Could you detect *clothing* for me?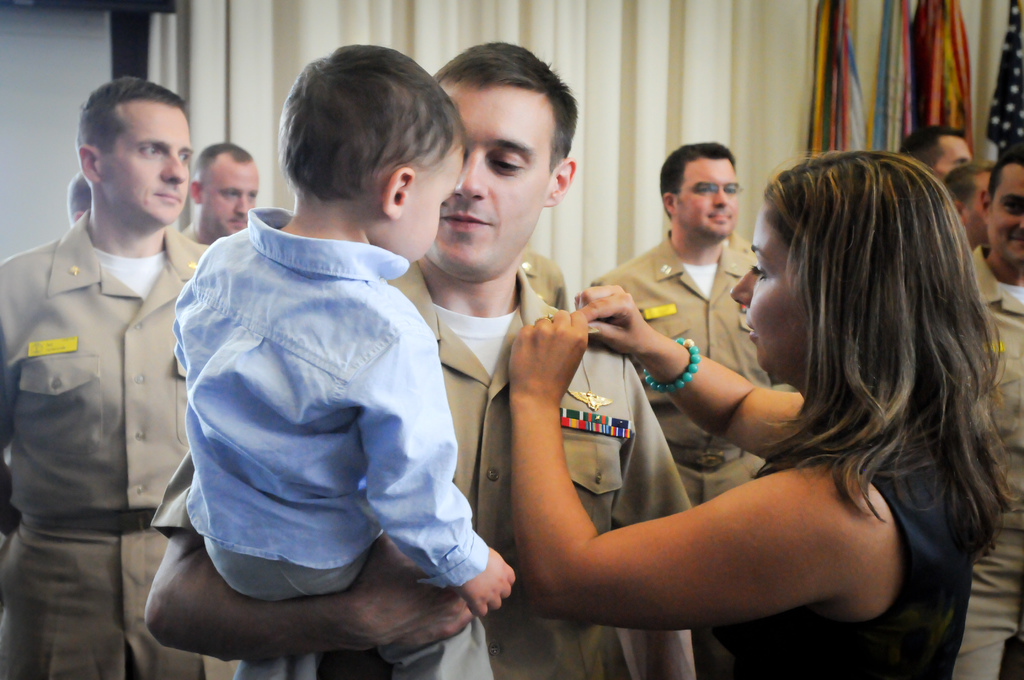
Detection result: left=1, top=169, right=207, bottom=653.
